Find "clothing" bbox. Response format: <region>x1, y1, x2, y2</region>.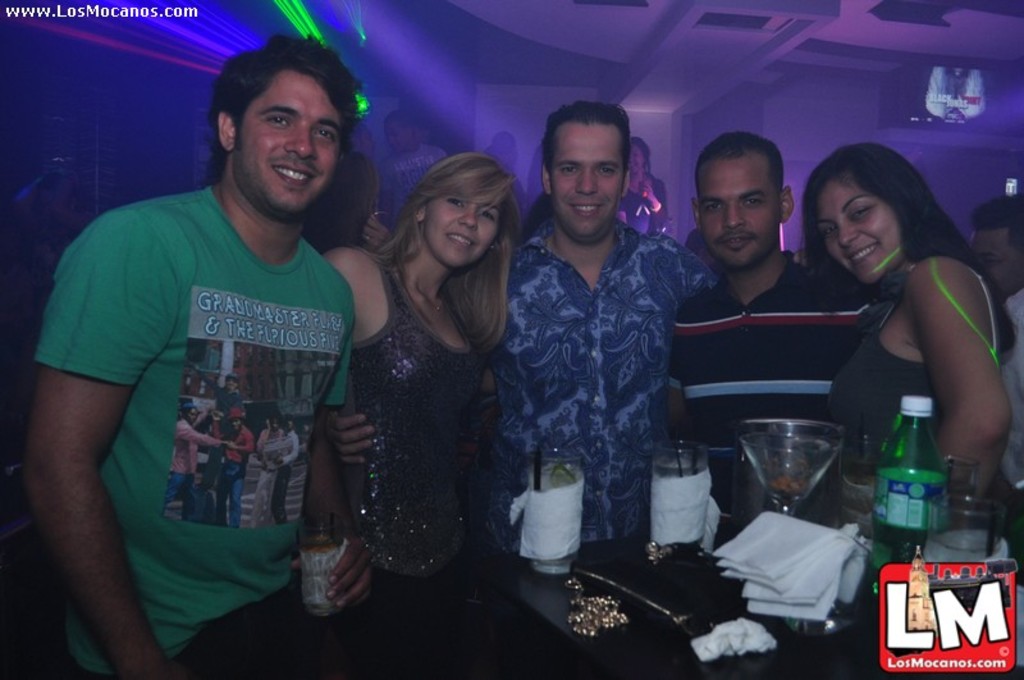
<region>271, 426, 302, 524</region>.
